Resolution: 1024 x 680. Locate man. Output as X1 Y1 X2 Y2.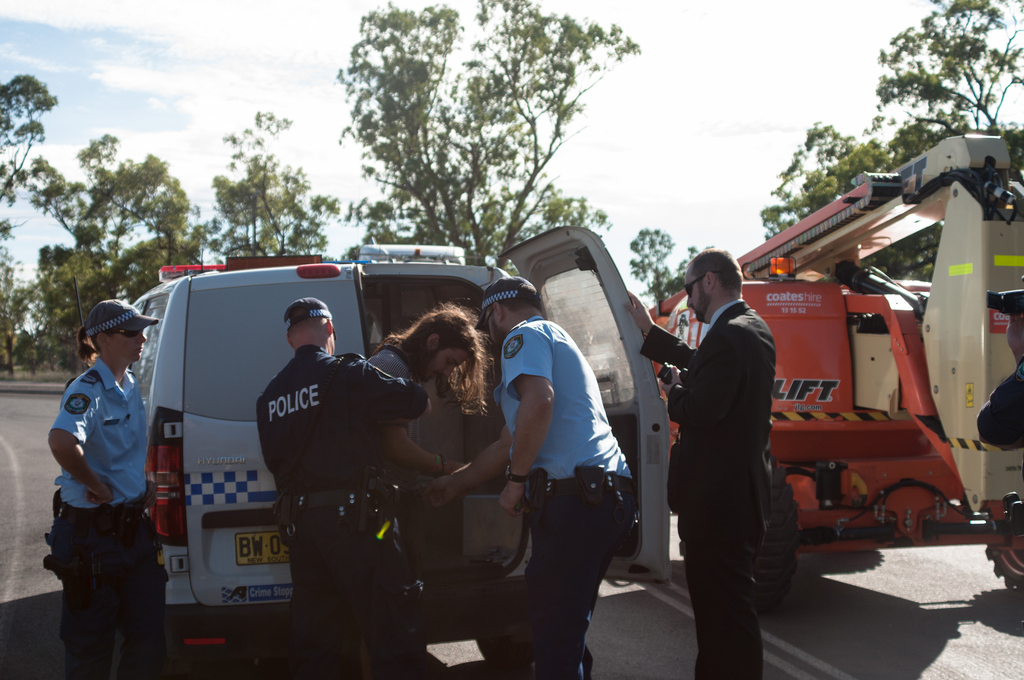
446 270 647 679.
